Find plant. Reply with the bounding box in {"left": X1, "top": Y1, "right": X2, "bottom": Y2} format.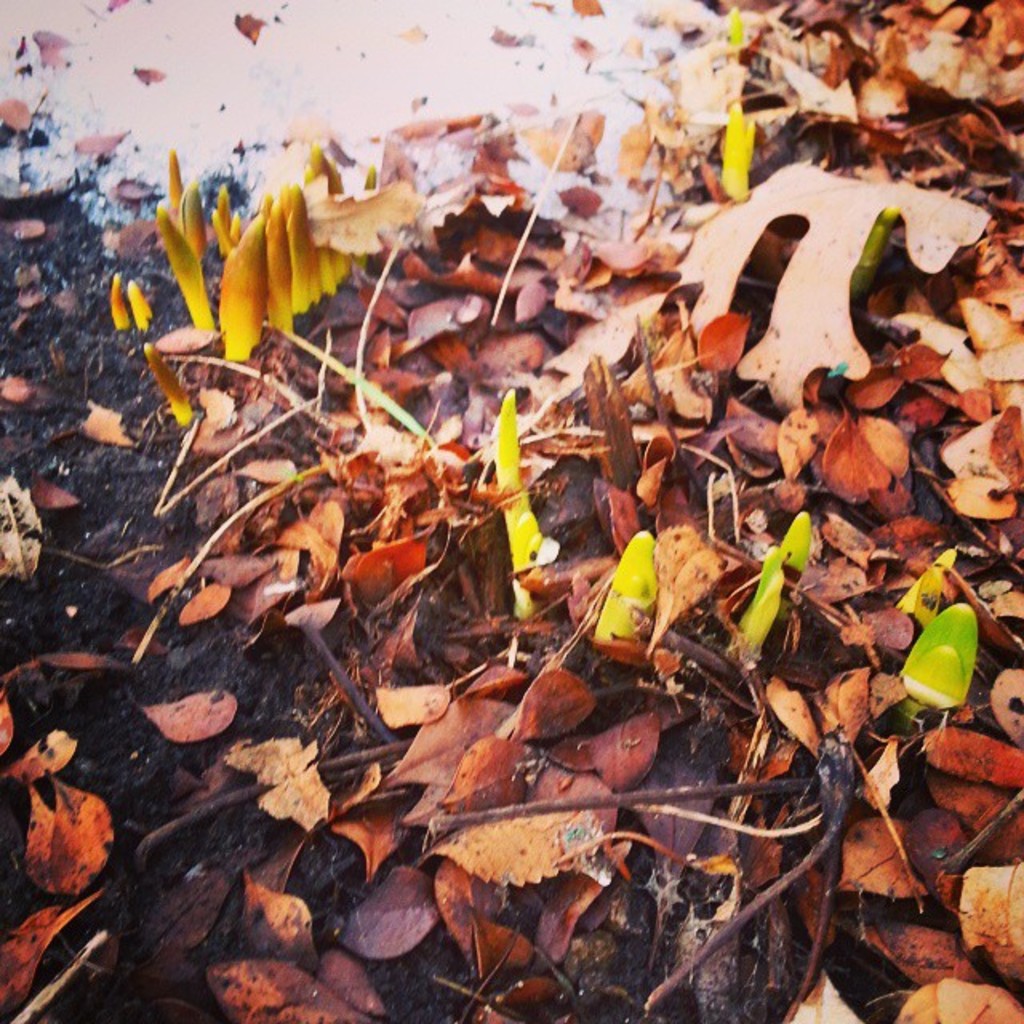
{"left": 787, "top": 514, "right": 808, "bottom": 571}.
